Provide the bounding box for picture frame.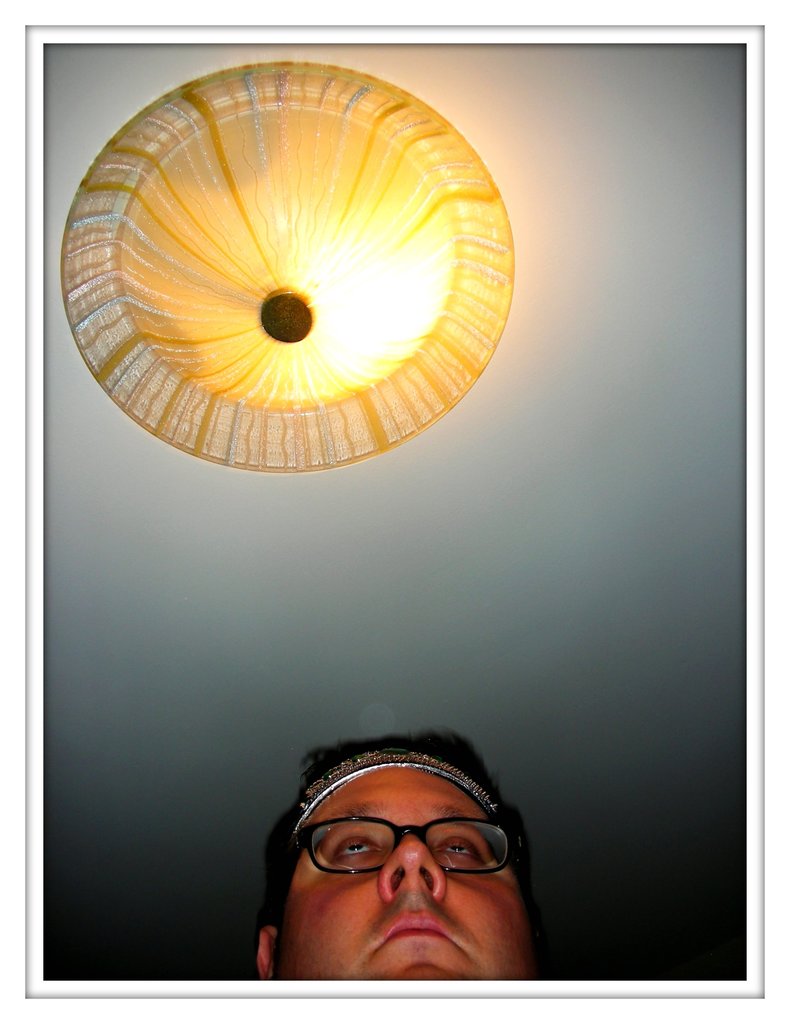
crop(0, 1, 789, 1023).
